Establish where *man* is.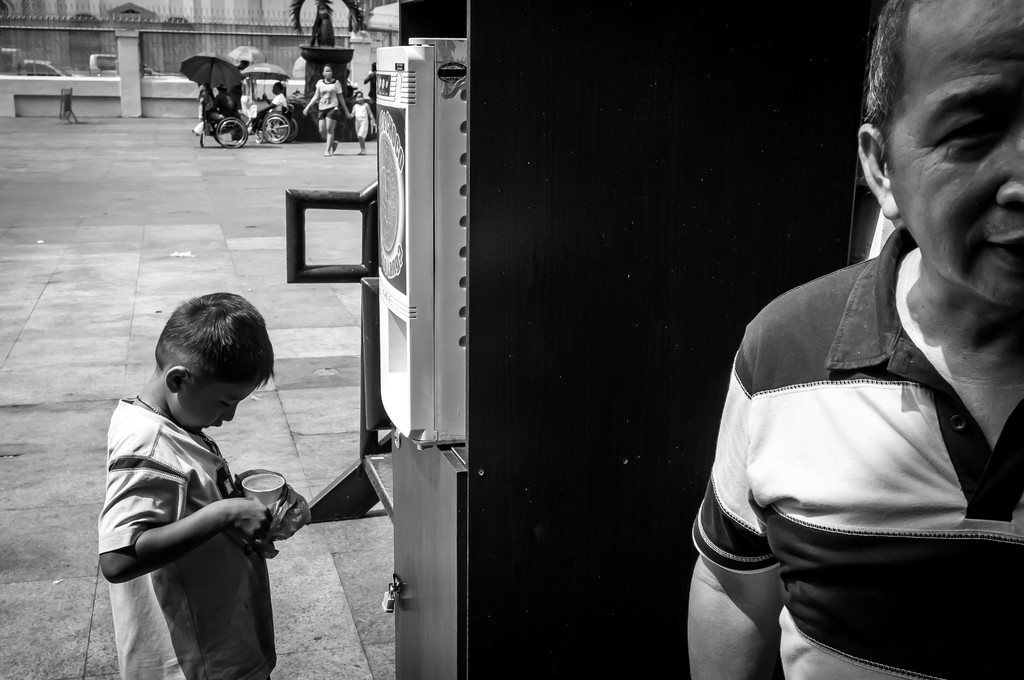
Established at bbox=(248, 81, 287, 134).
